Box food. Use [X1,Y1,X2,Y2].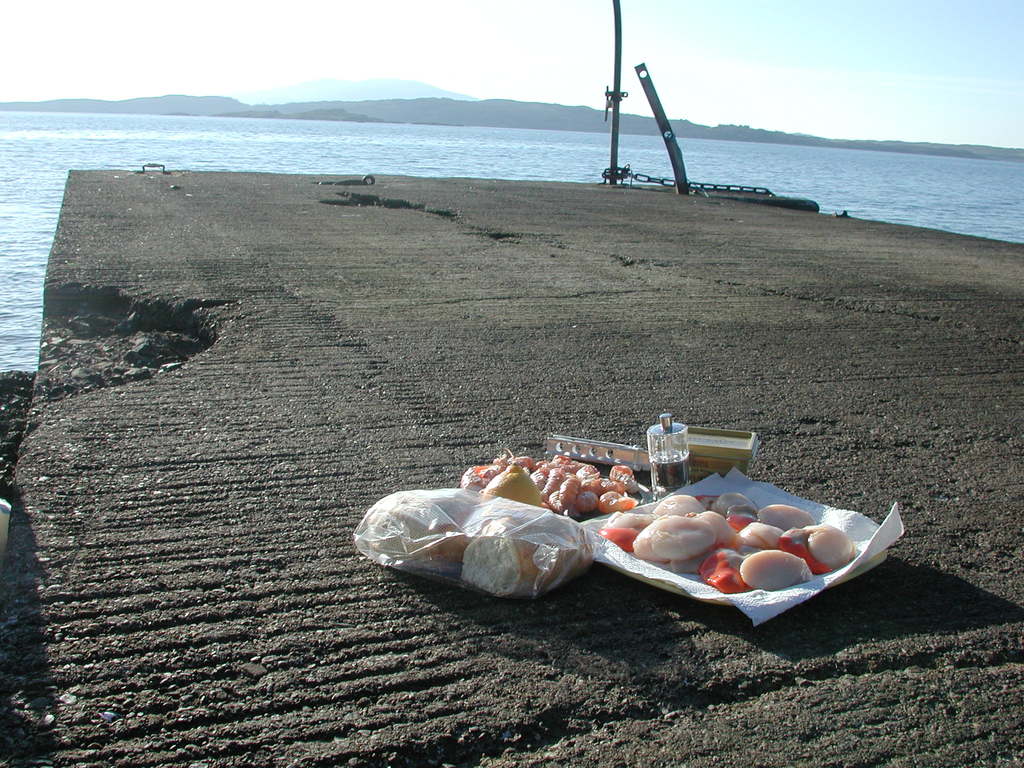
[642,496,873,612].
